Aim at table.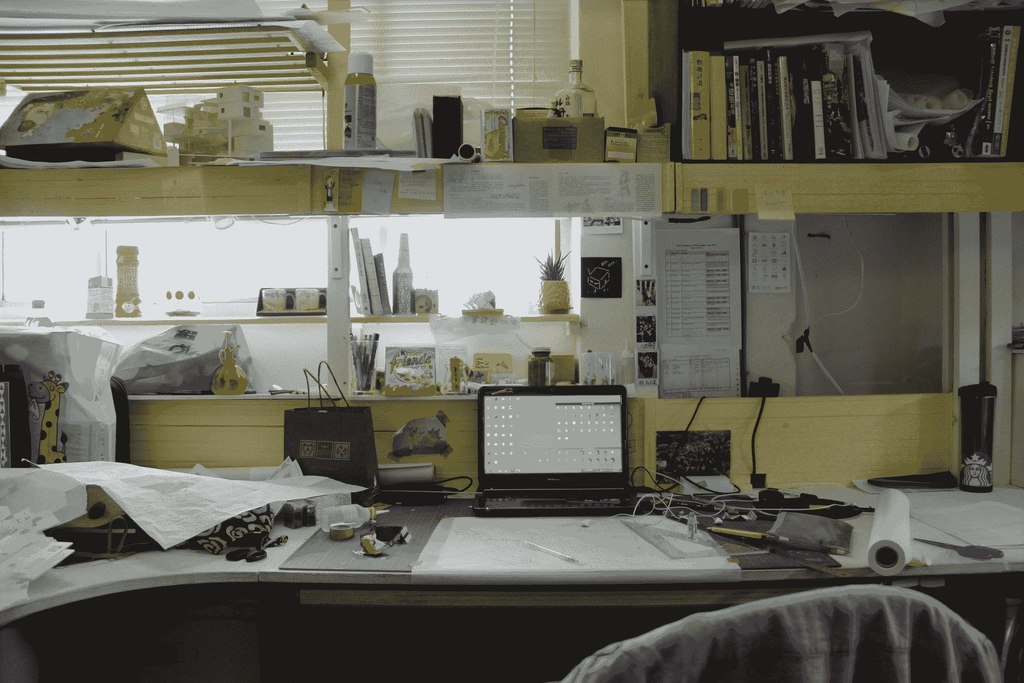
Aimed at (0,429,1023,682).
